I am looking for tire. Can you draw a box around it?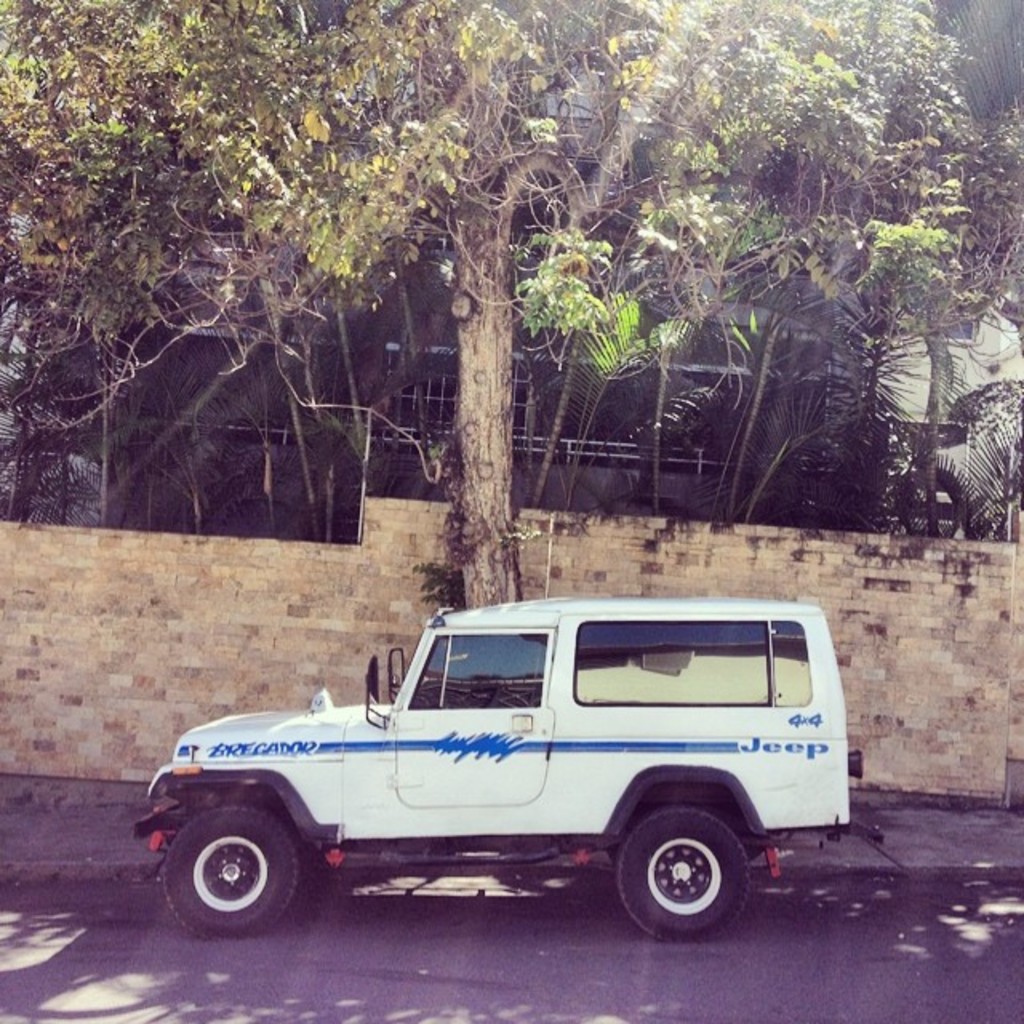
Sure, the bounding box is {"x1": 298, "y1": 826, "x2": 338, "y2": 917}.
